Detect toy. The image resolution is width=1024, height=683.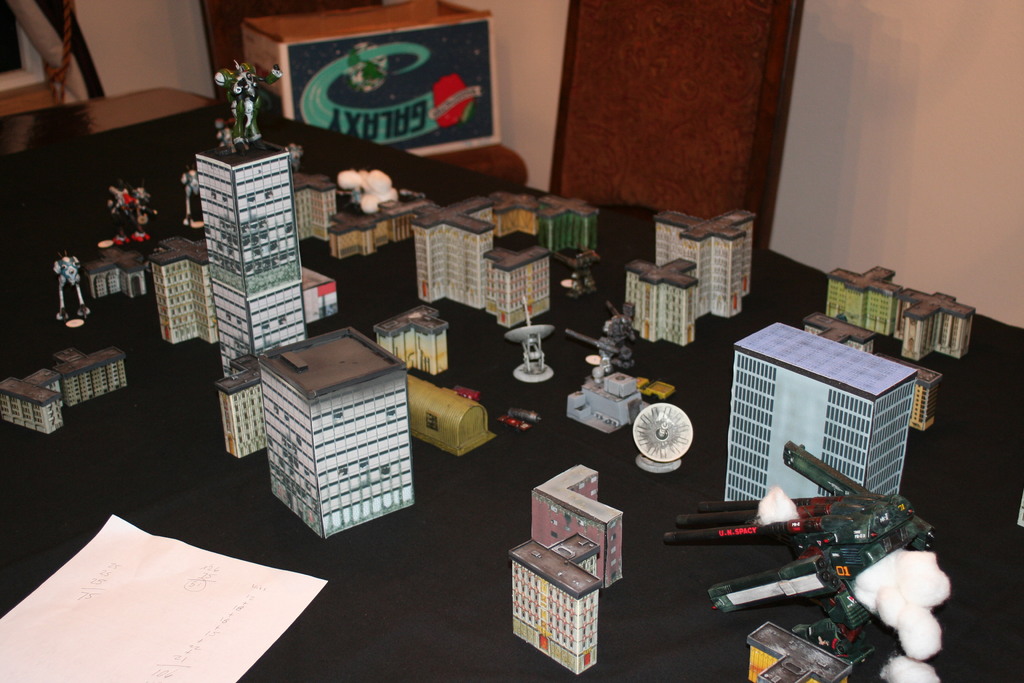
(483, 229, 556, 326).
